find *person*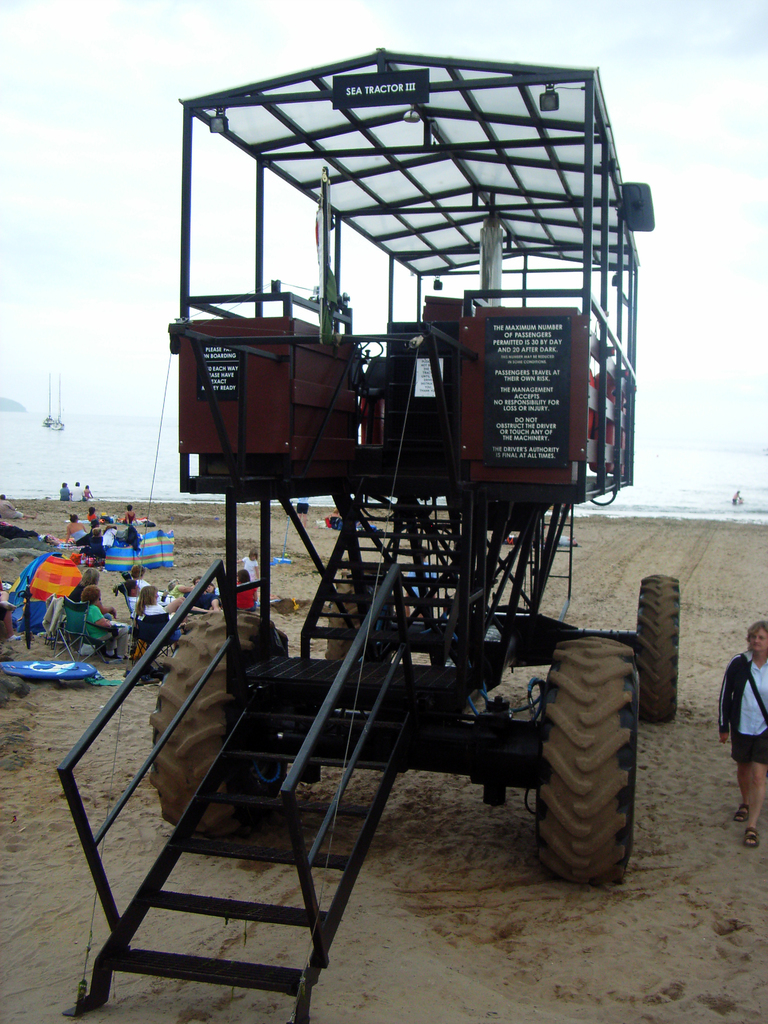
left=227, top=564, right=250, bottom=582
